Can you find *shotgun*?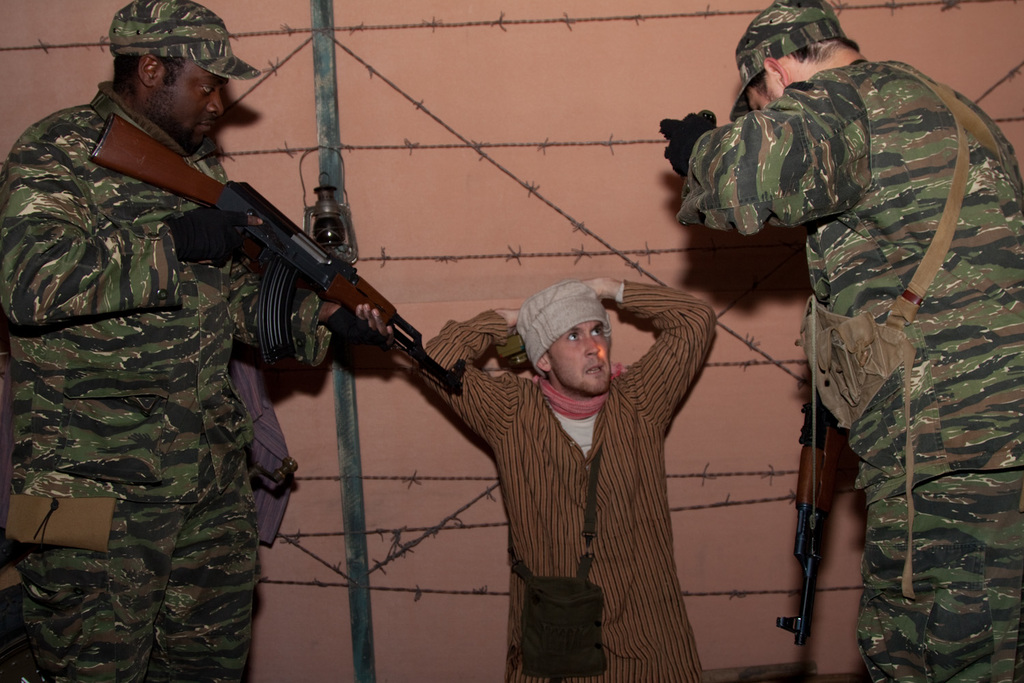
Yes, bounding box: detection(91, 110, 467, 395).
